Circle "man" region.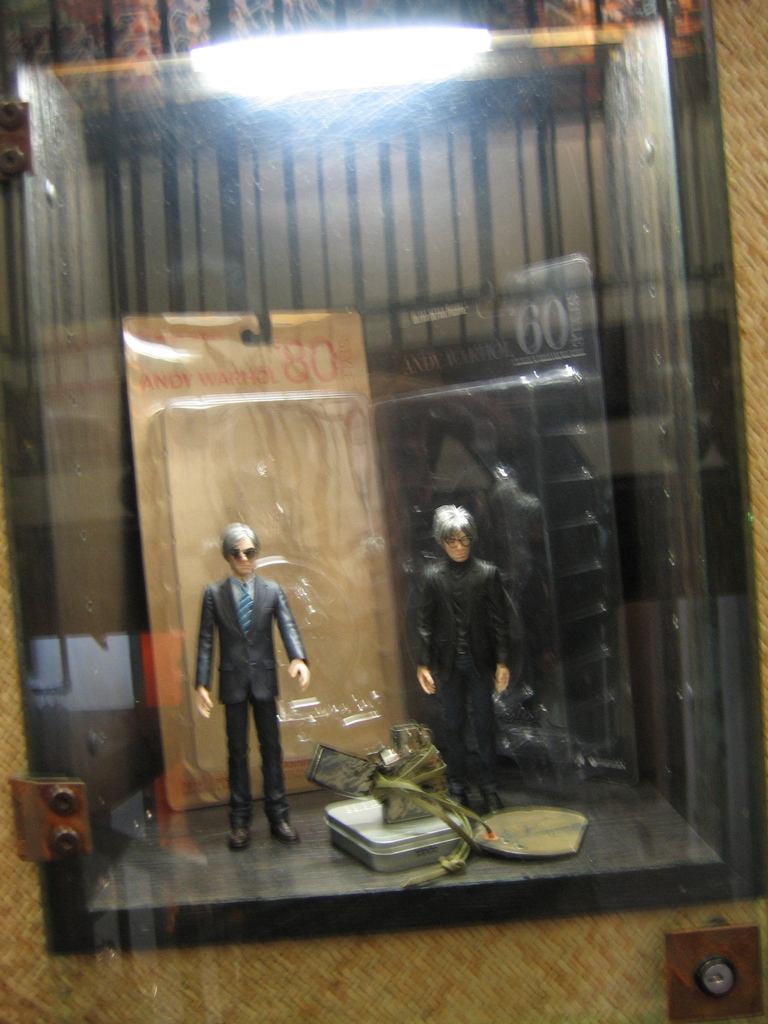
Region: [198, 538, 312, 842].
